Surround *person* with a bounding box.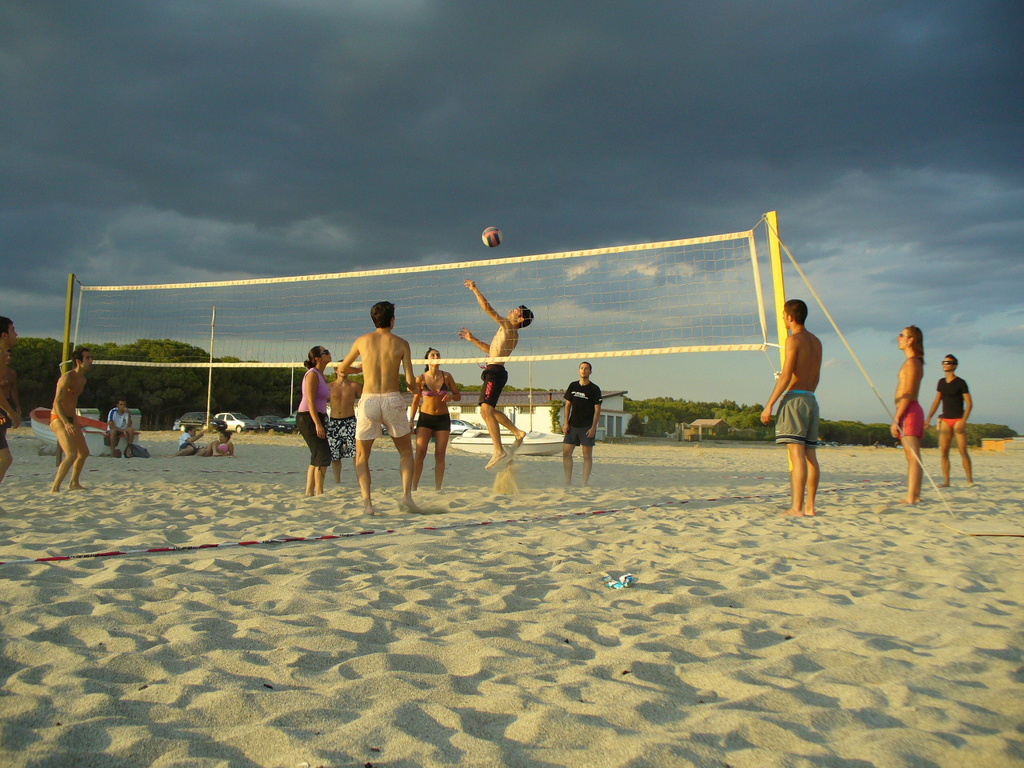
box=[926, 354, 976, 488].
